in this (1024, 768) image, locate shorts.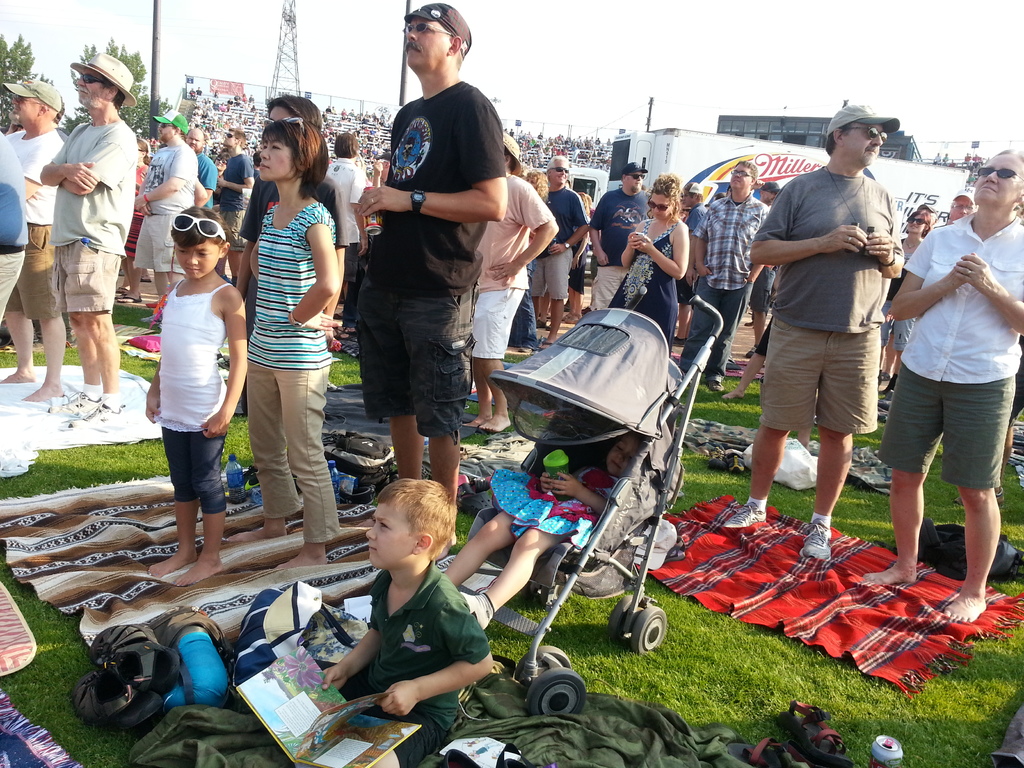
Bounding box: region(159, 427, 228, 511).
